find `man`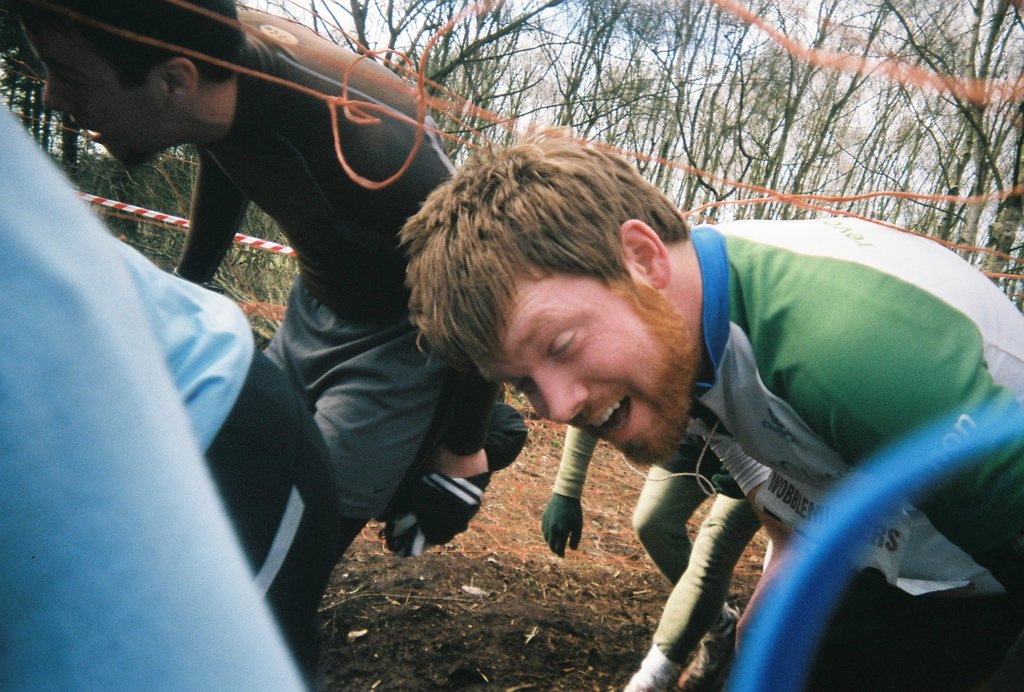
l=8, t=0, r=497, b=609
